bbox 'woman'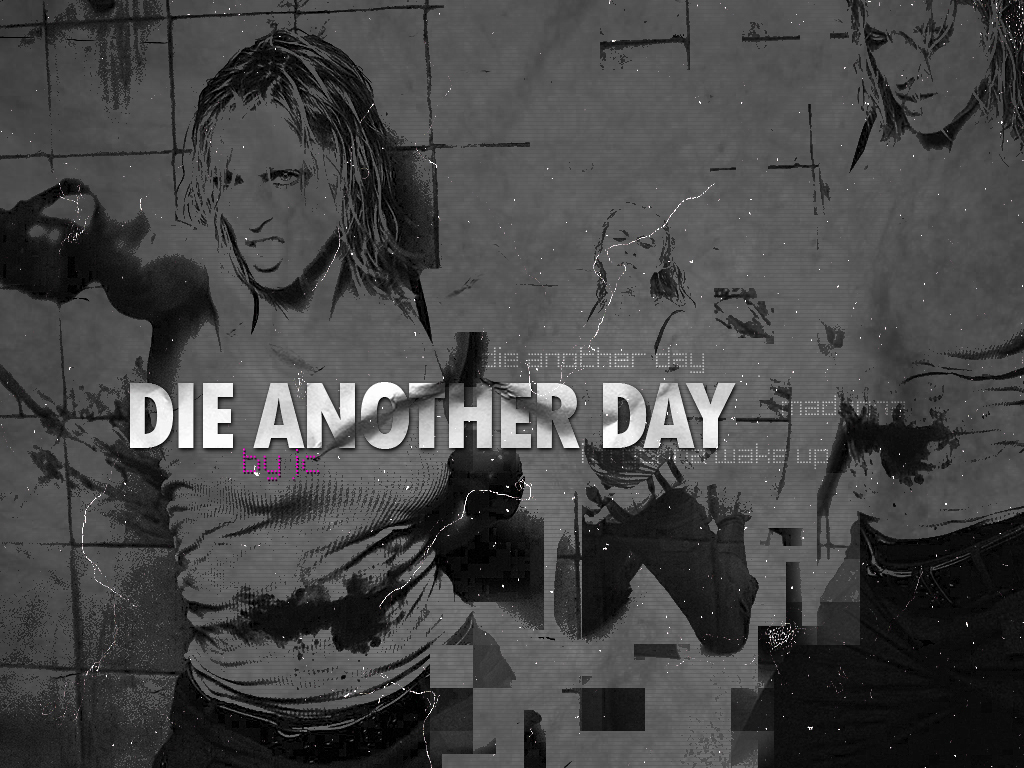
[0,36,509,767]
